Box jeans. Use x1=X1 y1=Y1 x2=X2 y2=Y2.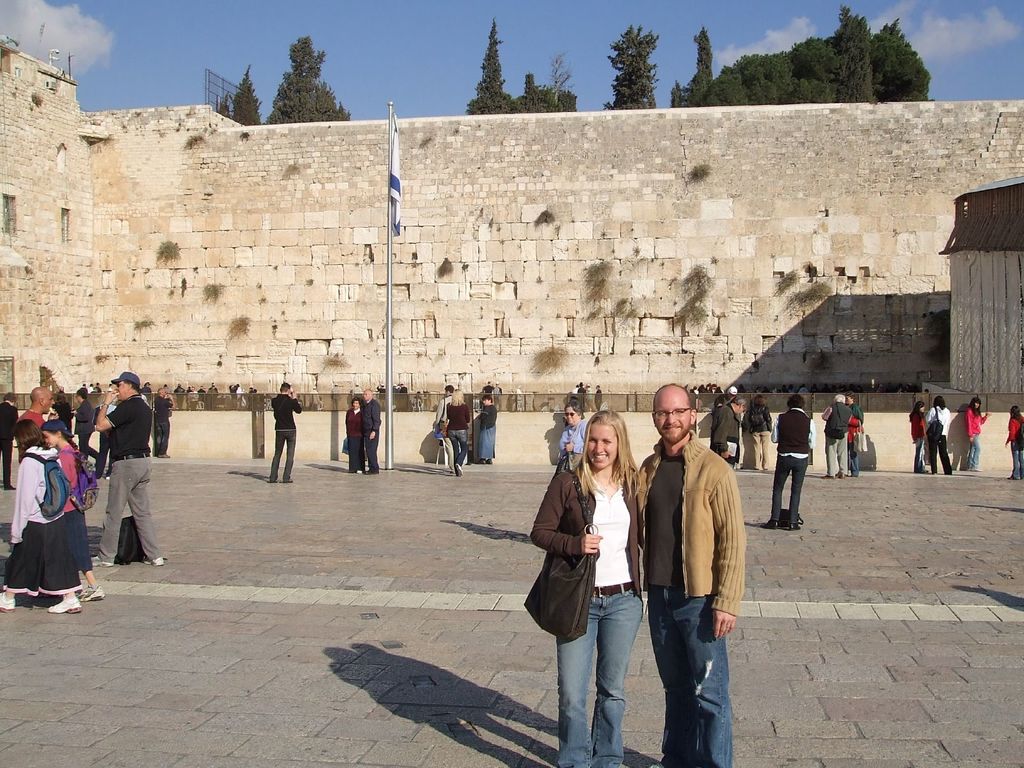
x1=552 y1=586 x2=640 y2=767.
